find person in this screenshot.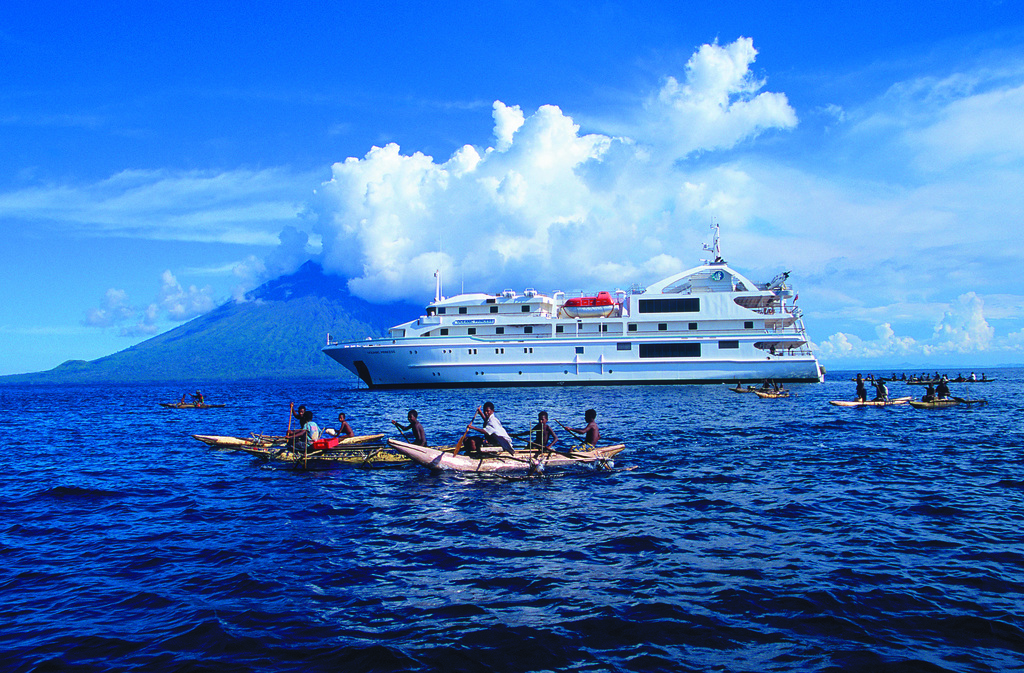
The bounding box for person is (left=939, top=376, right=950, bottom=396).
